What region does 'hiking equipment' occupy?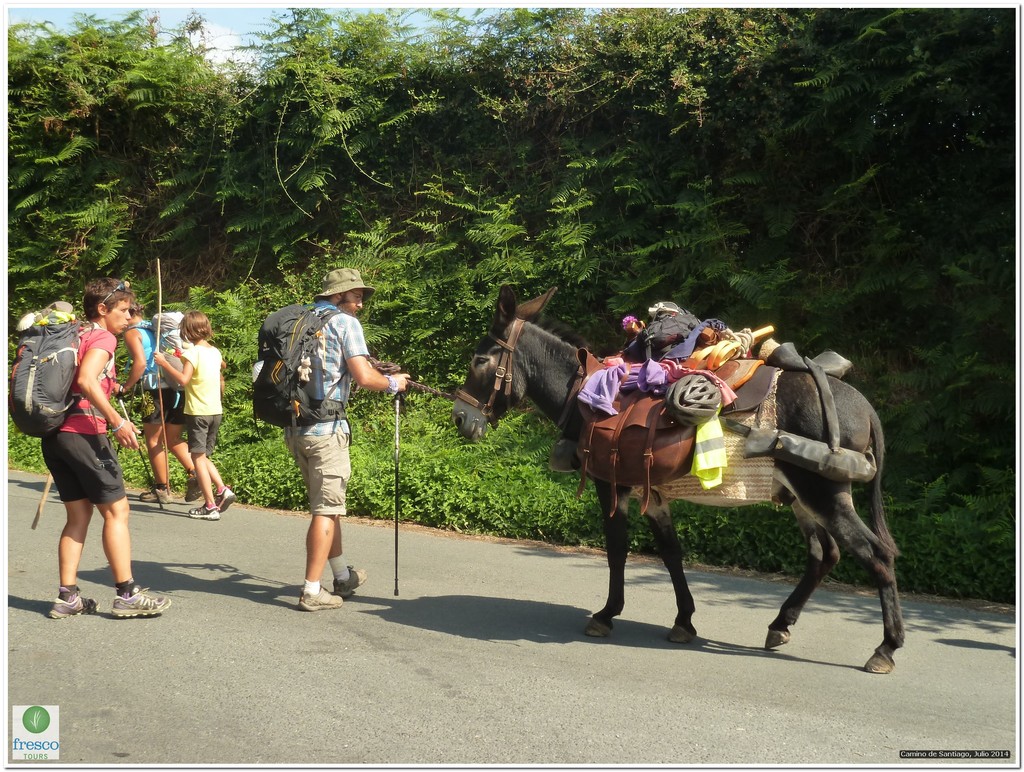
bbox(7, 300, 117, 447).
